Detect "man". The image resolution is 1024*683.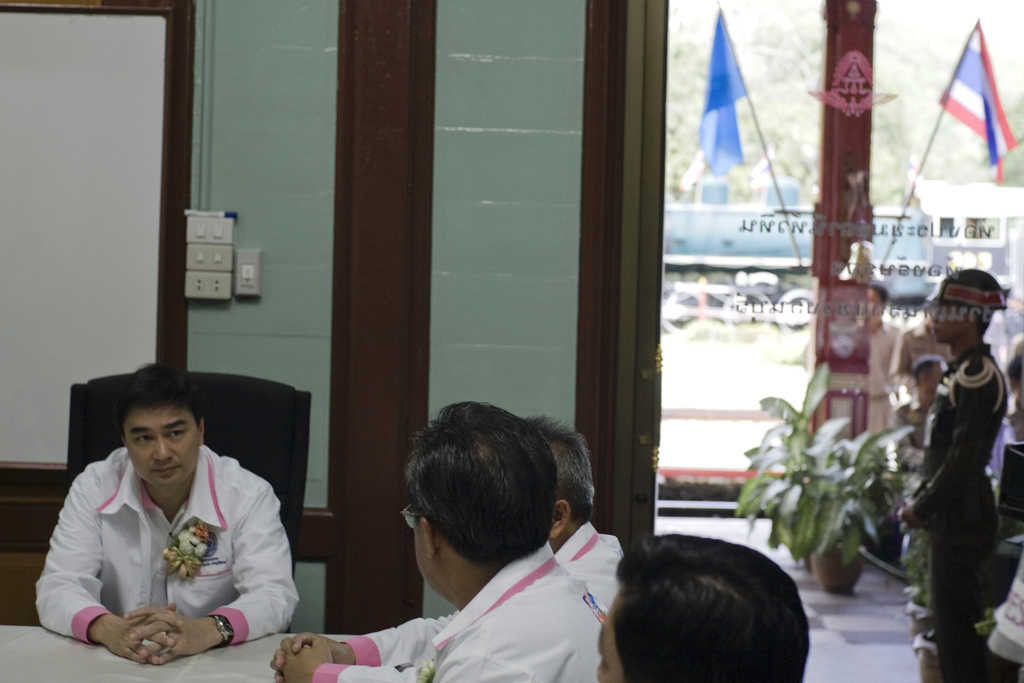
895 299 957 384.
